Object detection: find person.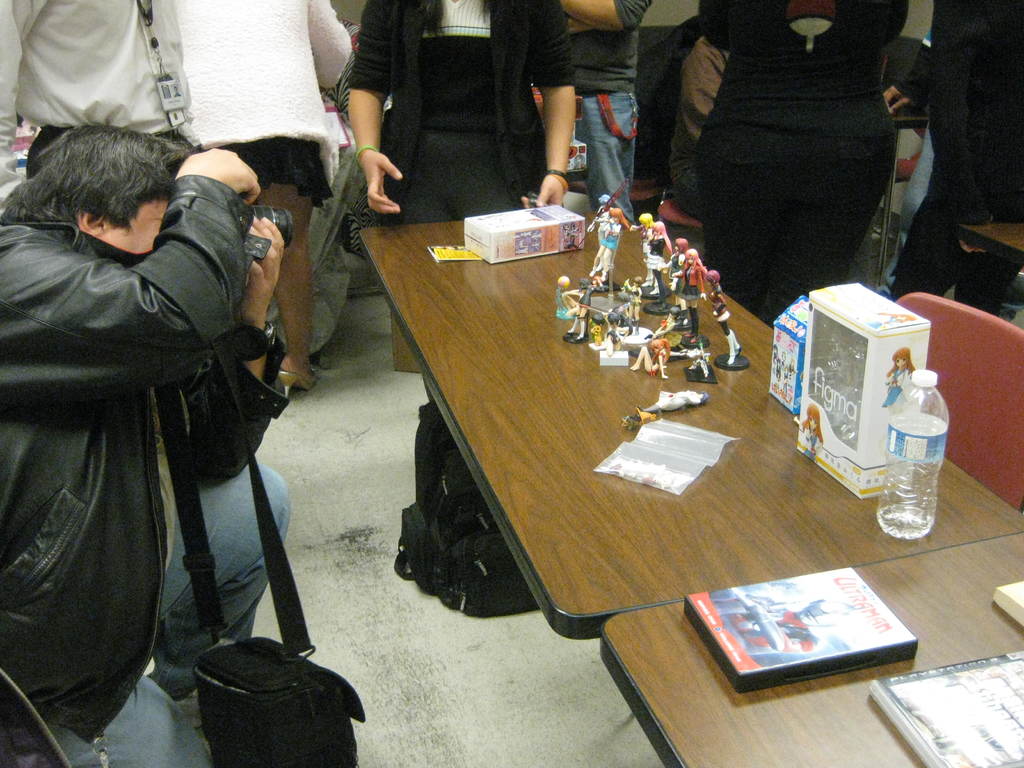
detection(353, 0, 573, 225).
